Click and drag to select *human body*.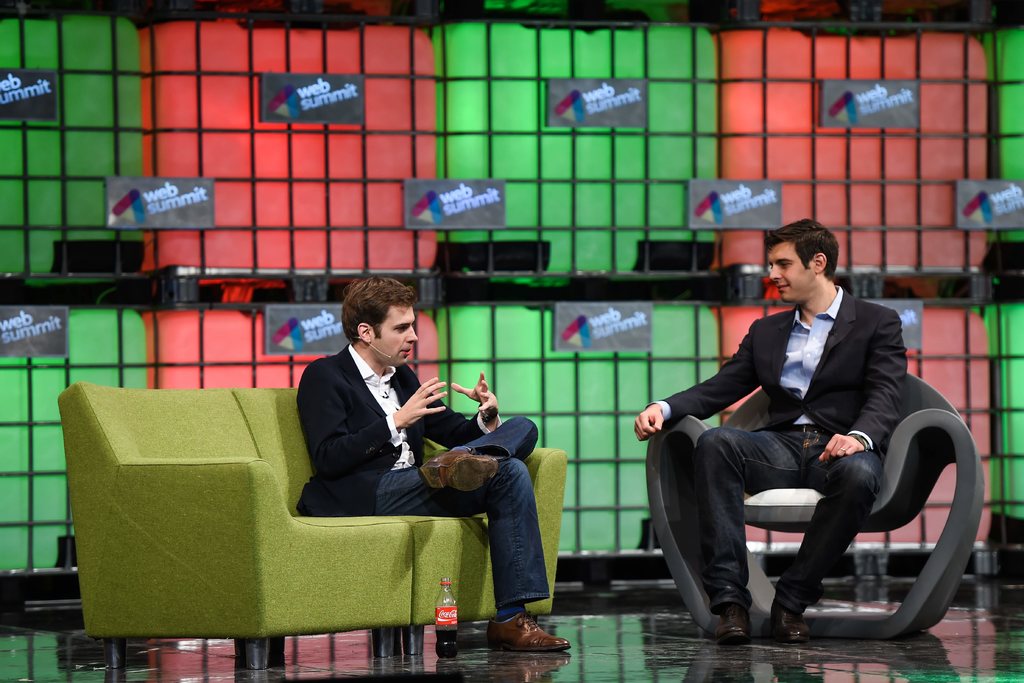
Selection: (633,218,907,643).
